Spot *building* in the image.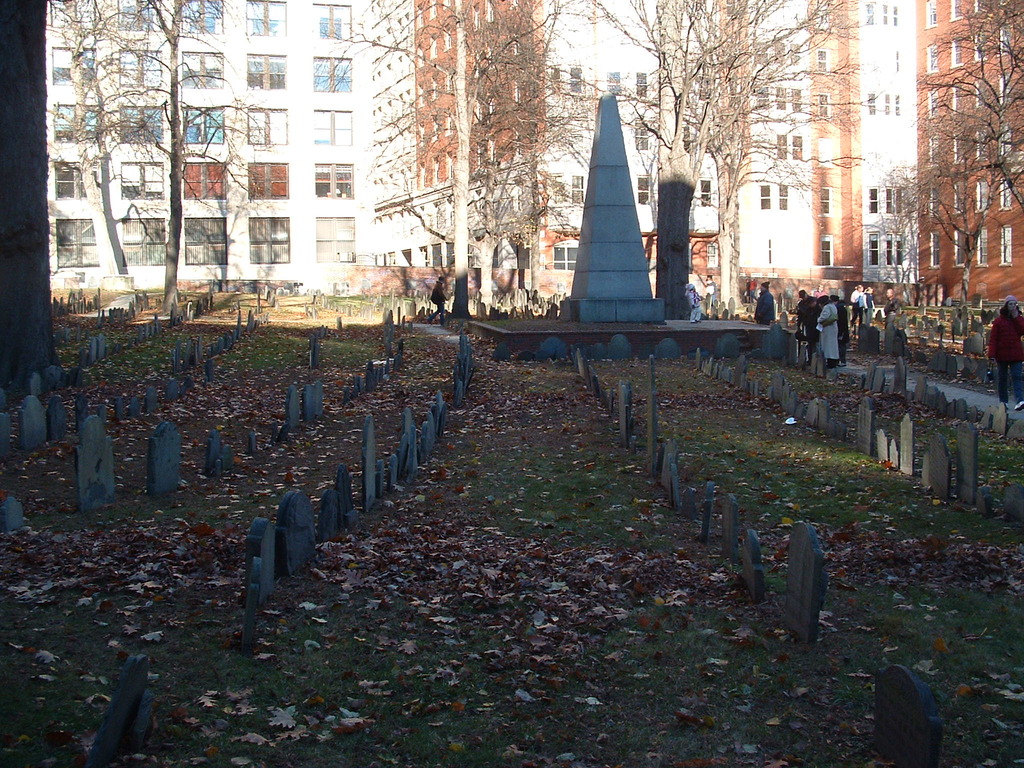
*building* found at BBox(45, 0, 366, 287).
